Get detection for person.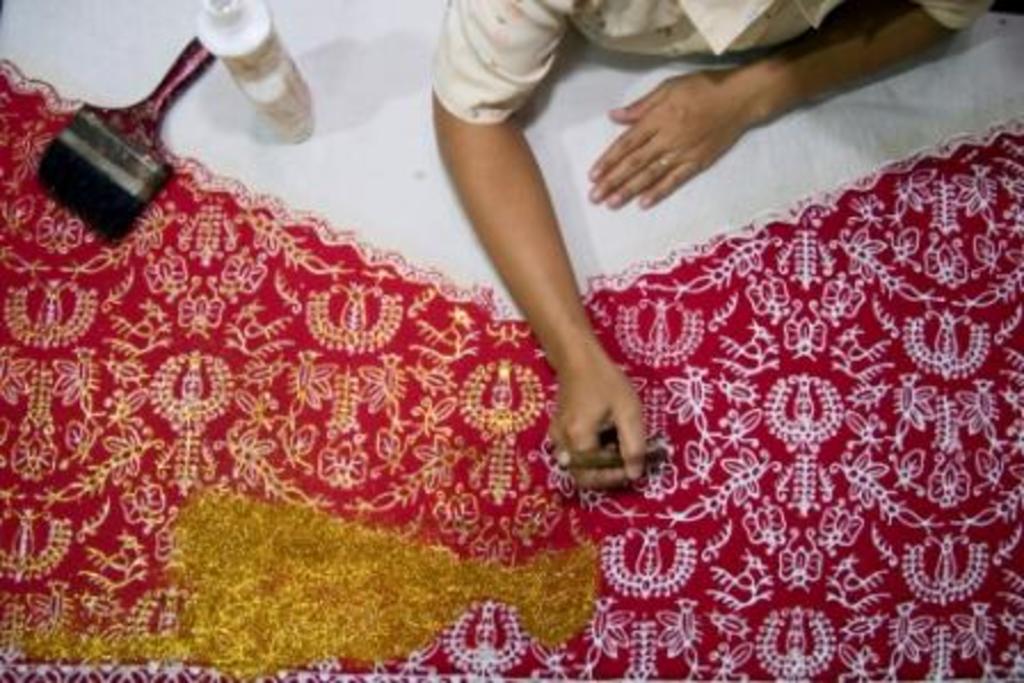
Detection: crop(425, 0, 994, 496).
